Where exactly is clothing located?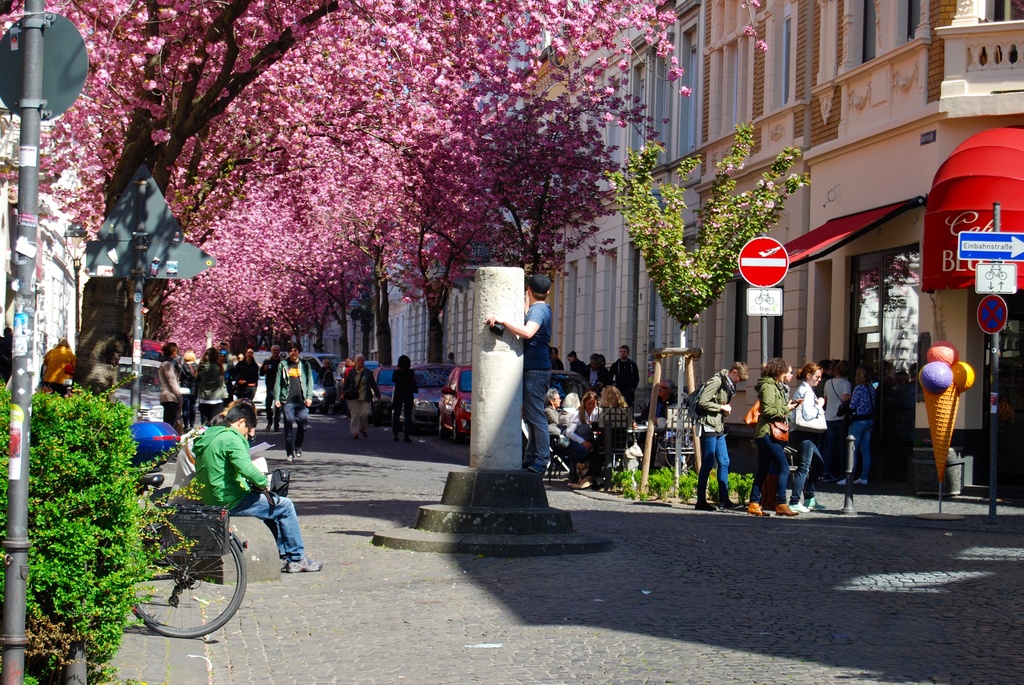
Its bounding box is box(691, 369, 735, 501).
